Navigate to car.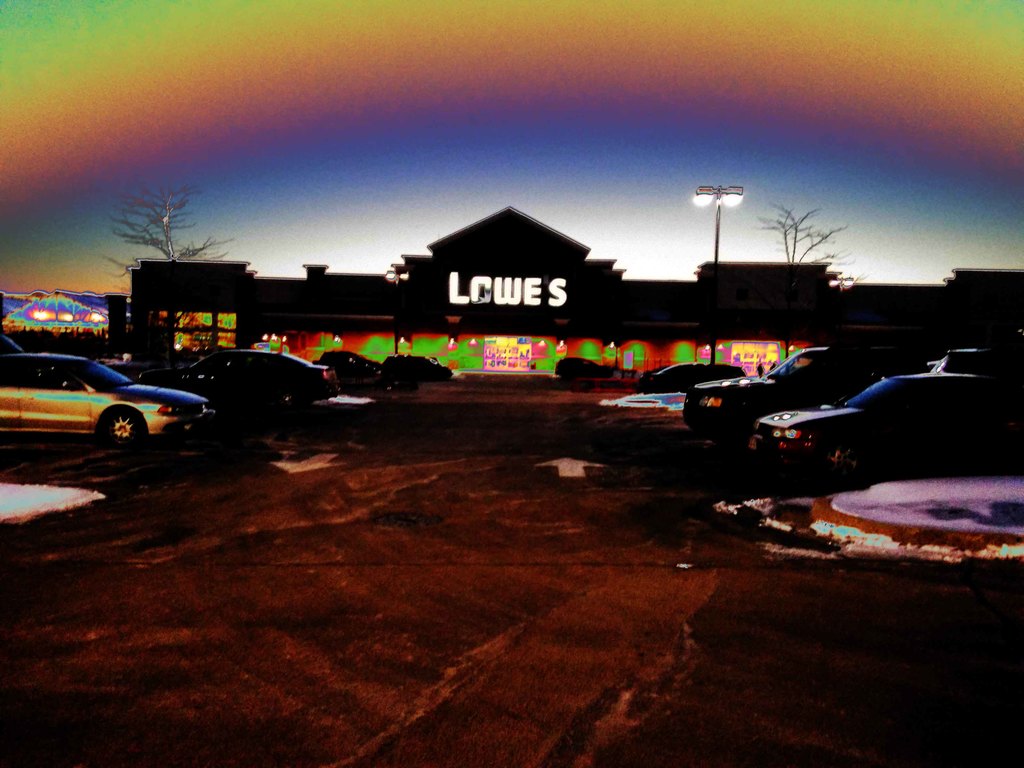
Navigation target: select_region(746, 373, 1021, 480).
